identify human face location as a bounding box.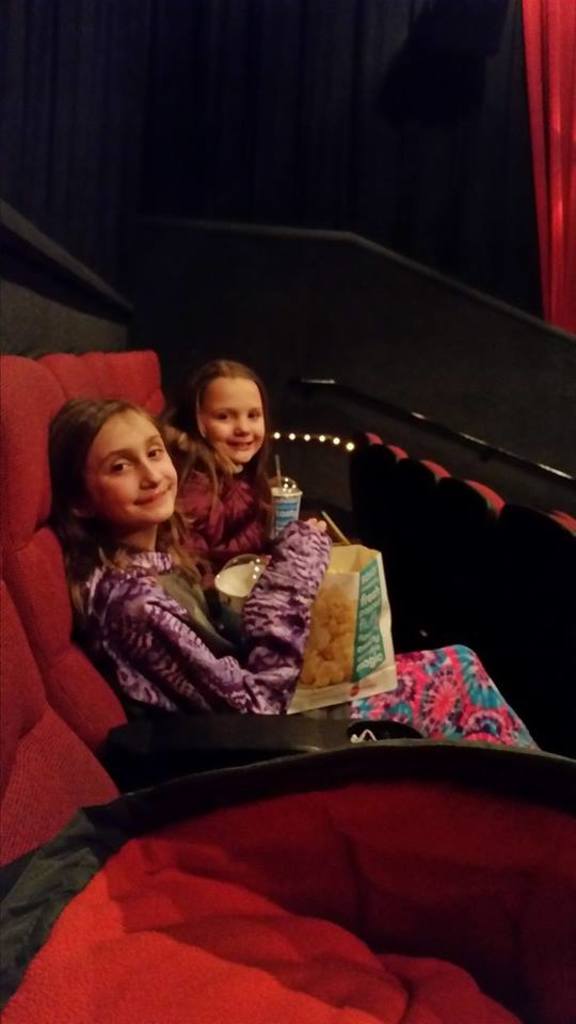
region(93, 414, 181, 530).
